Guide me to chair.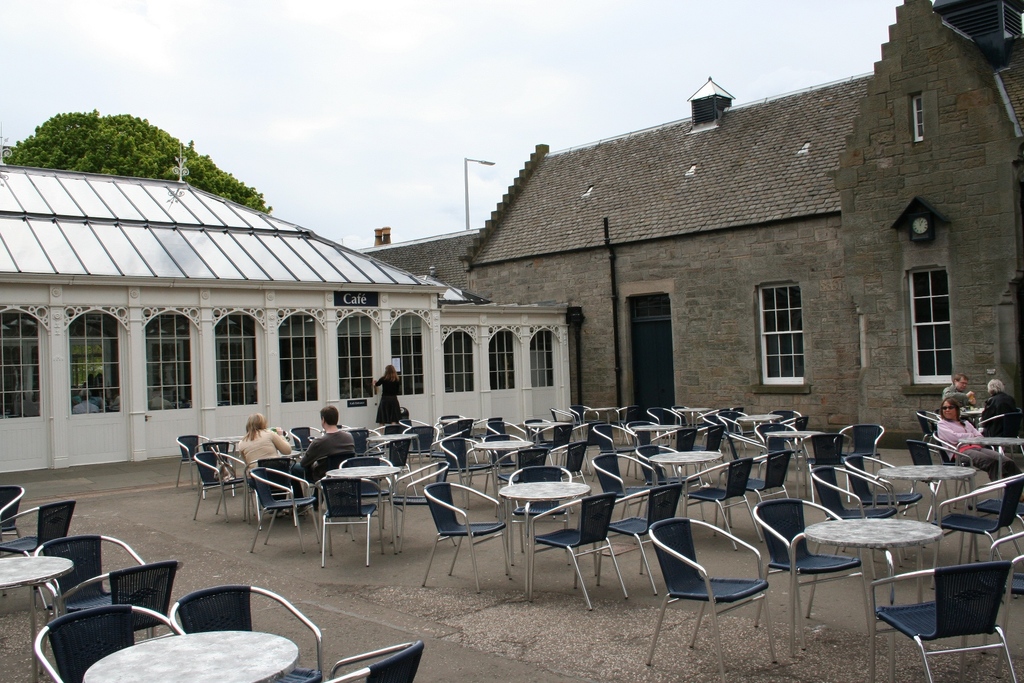
Guidance: box=[703, 412, 739, 438].
